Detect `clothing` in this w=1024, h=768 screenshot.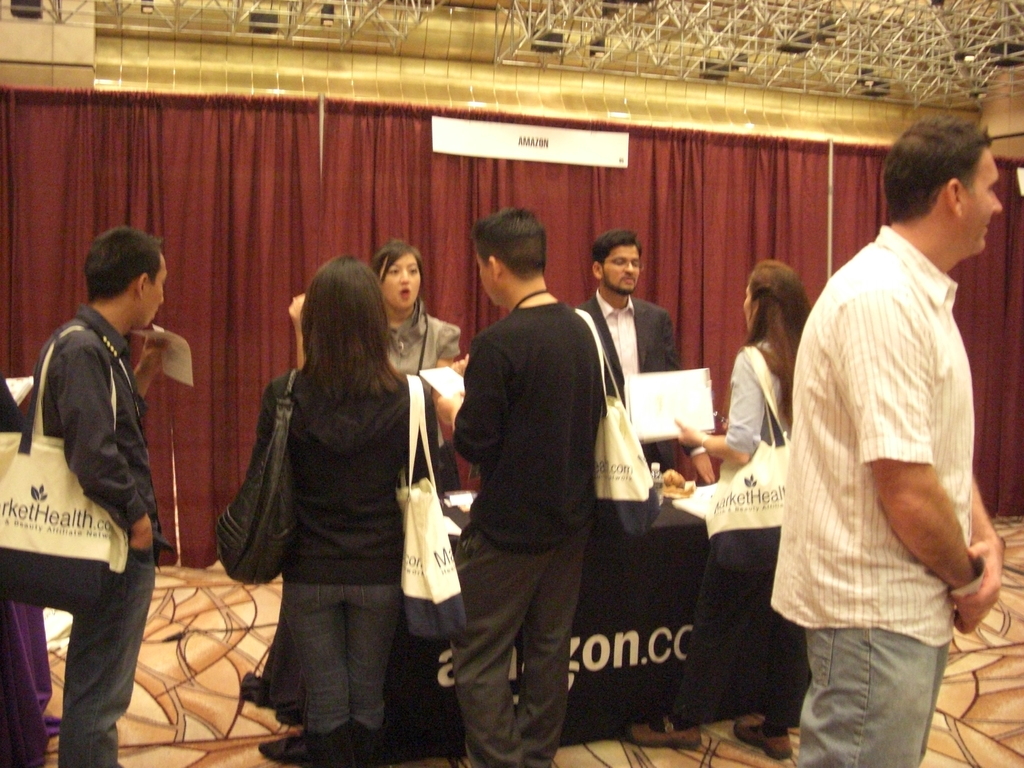
Detection: crop(30, 307, 170, 767).
